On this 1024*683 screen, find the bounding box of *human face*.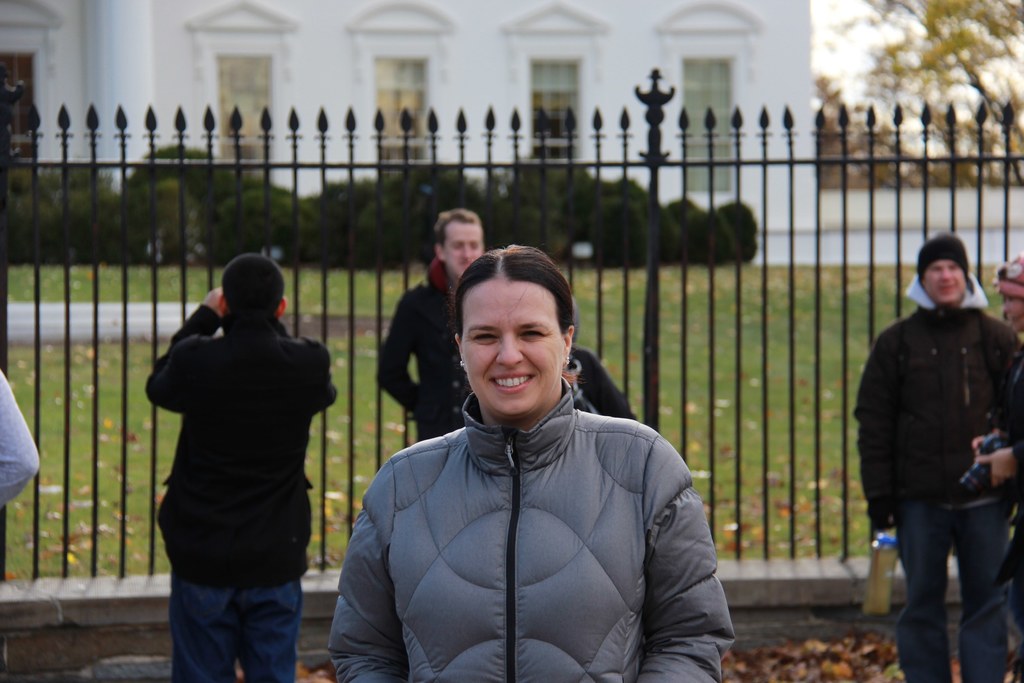
Bounding box: locate(444, 222, 483, 278).
